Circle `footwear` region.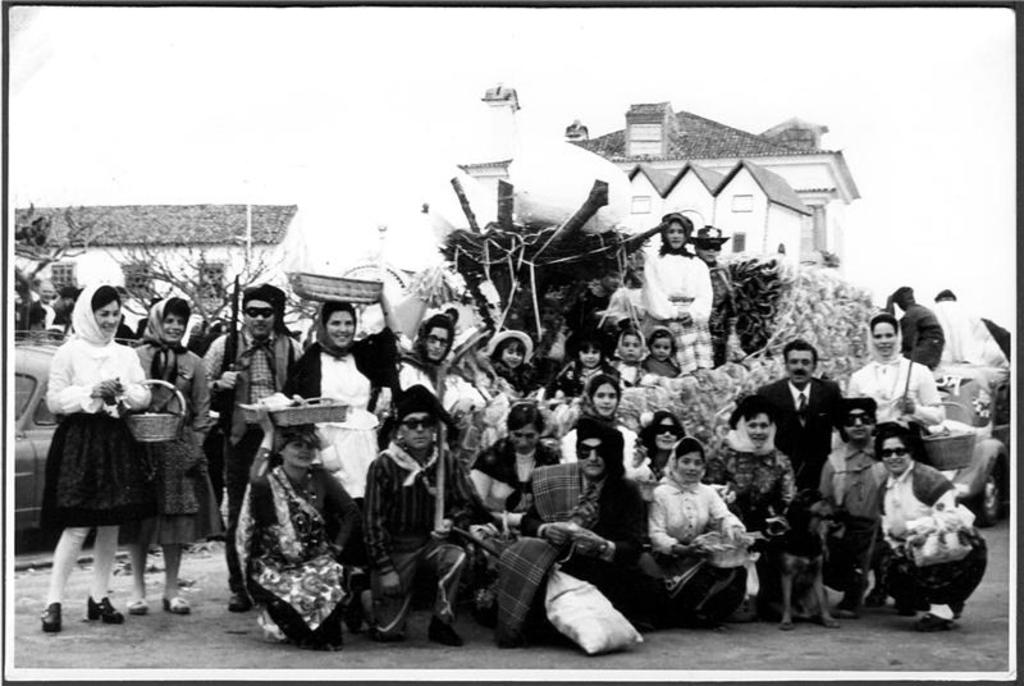
Region: detection(229, 590, 250, 610).
